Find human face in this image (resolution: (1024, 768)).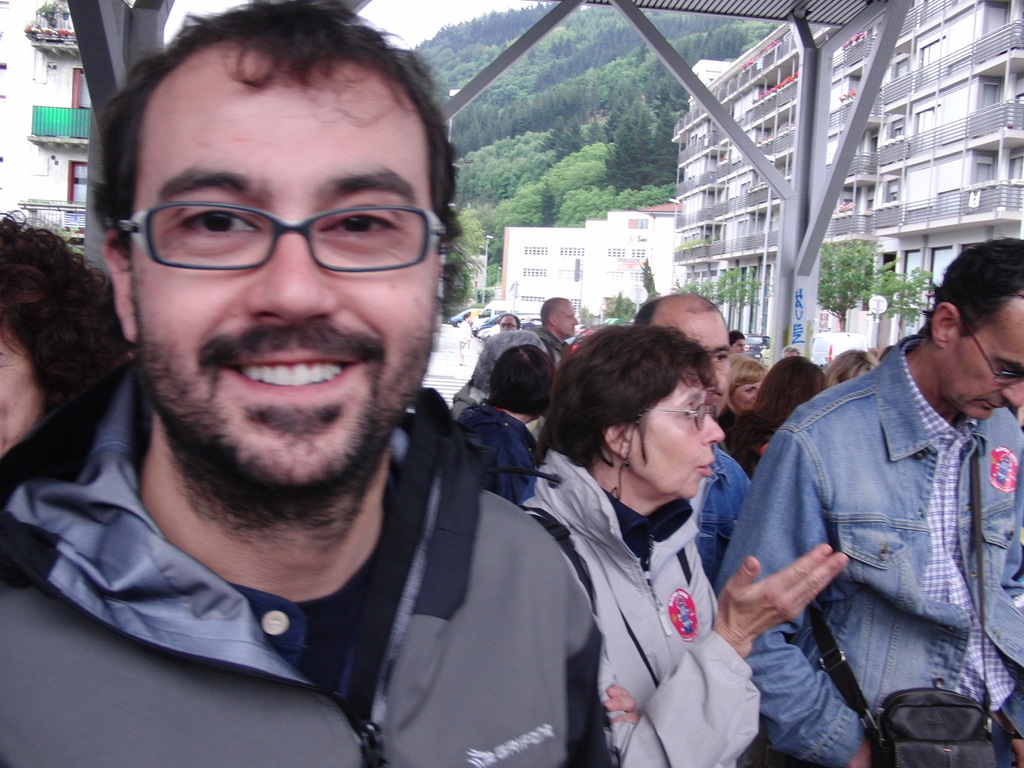
bbox(94, 51, 457, 494).
